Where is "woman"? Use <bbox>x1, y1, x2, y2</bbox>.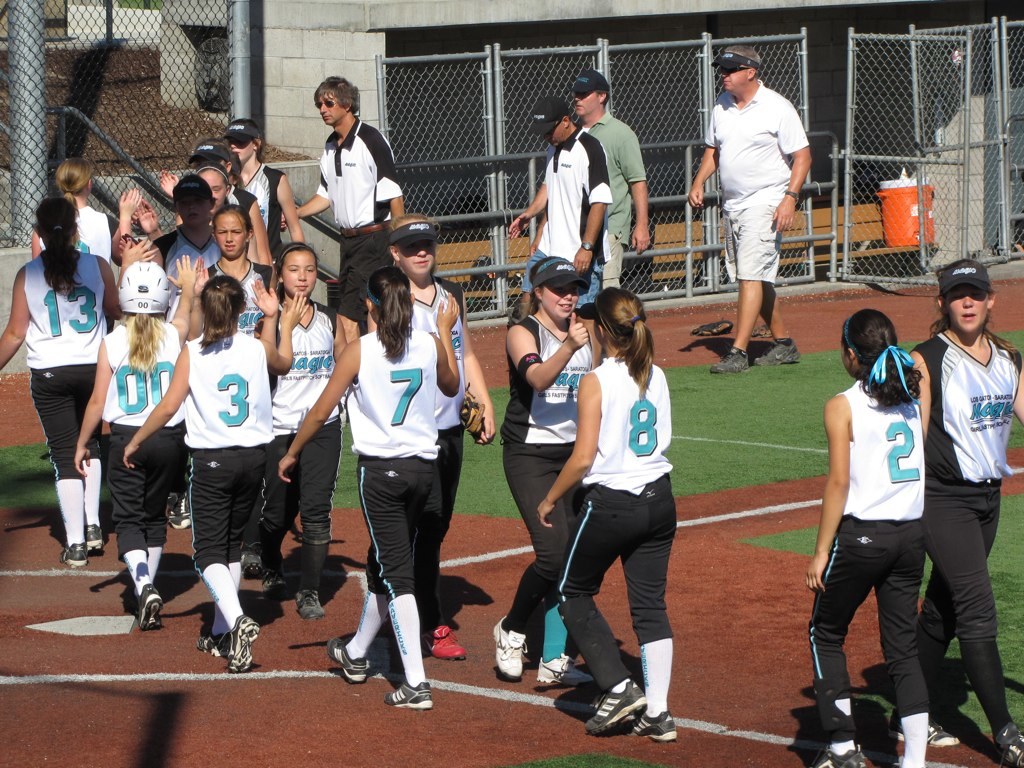
<bbox>369, 206, 498, 659</bbox>.
